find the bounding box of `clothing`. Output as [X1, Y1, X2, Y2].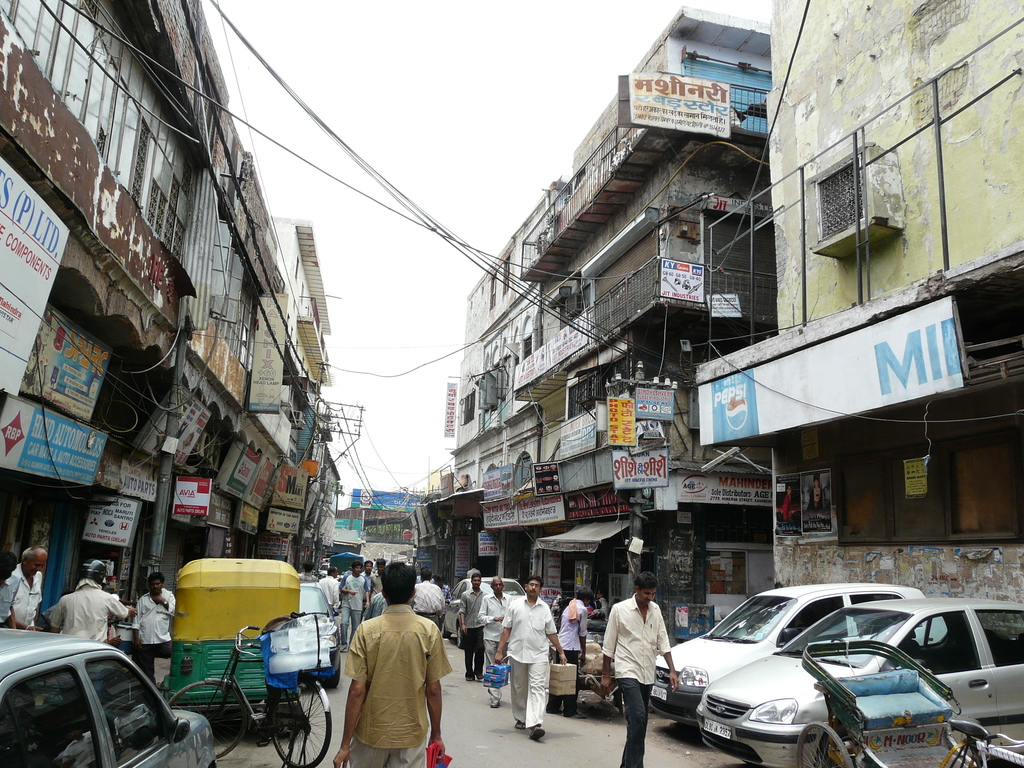
[141, 586, 177, 658].
